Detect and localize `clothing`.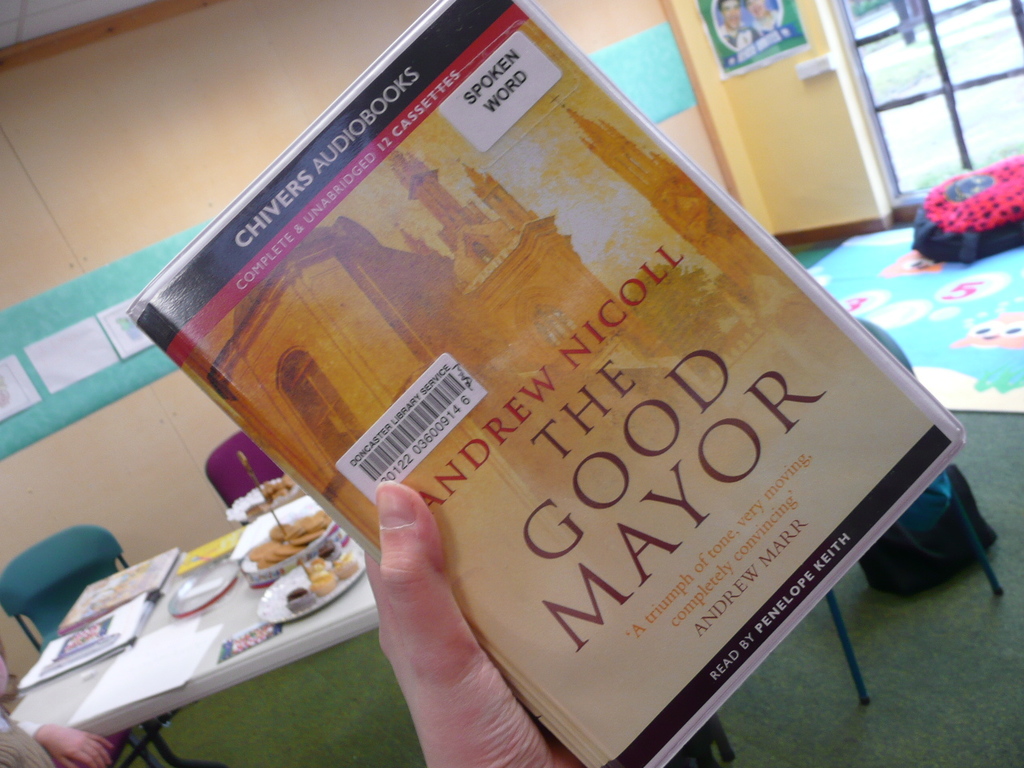
Localized at (left=0, top=719, right=53, bottom=767).
